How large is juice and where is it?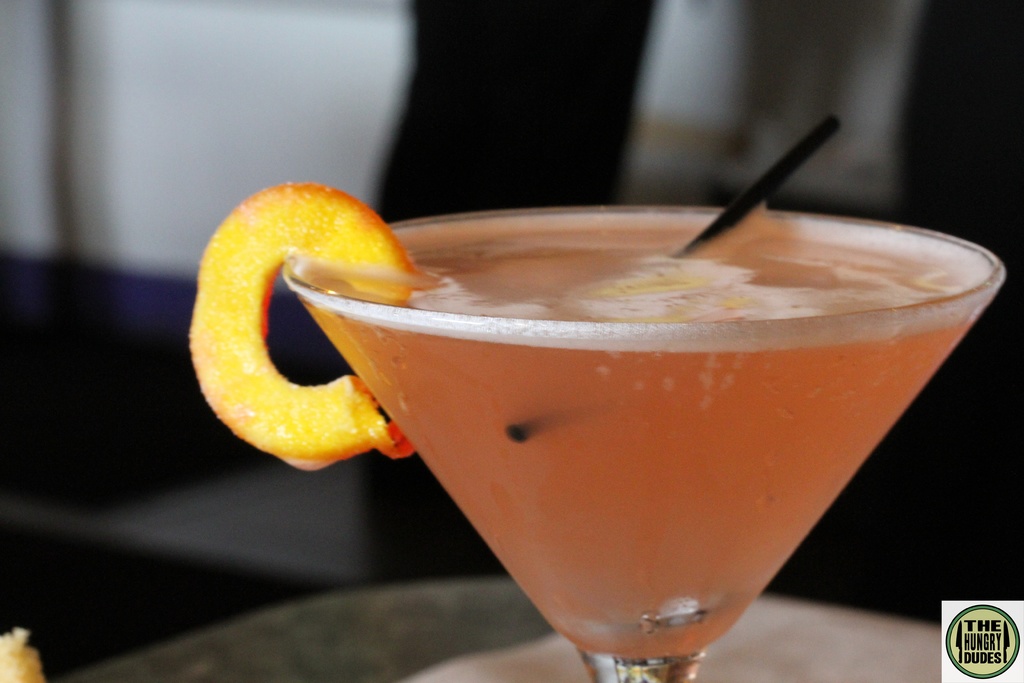
Bounding box: rect(195, 178, 986, 666).
